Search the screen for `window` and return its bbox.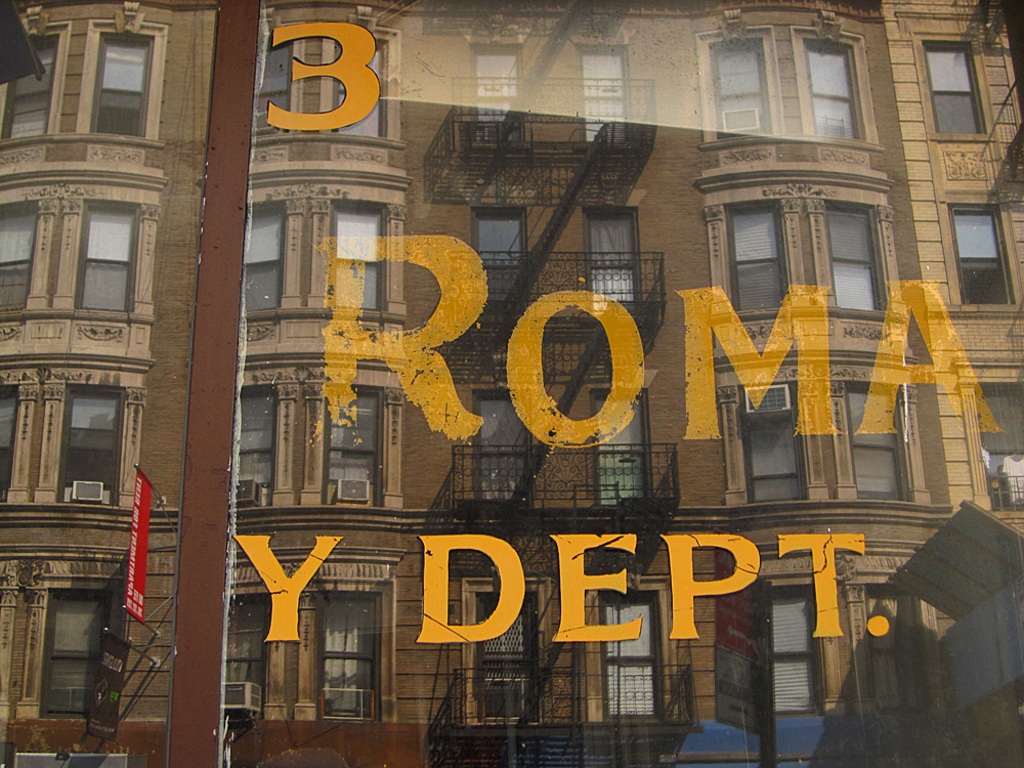
Found: {"x1": 0, "y1": 35, "x2": 56, "y2": 137}.
